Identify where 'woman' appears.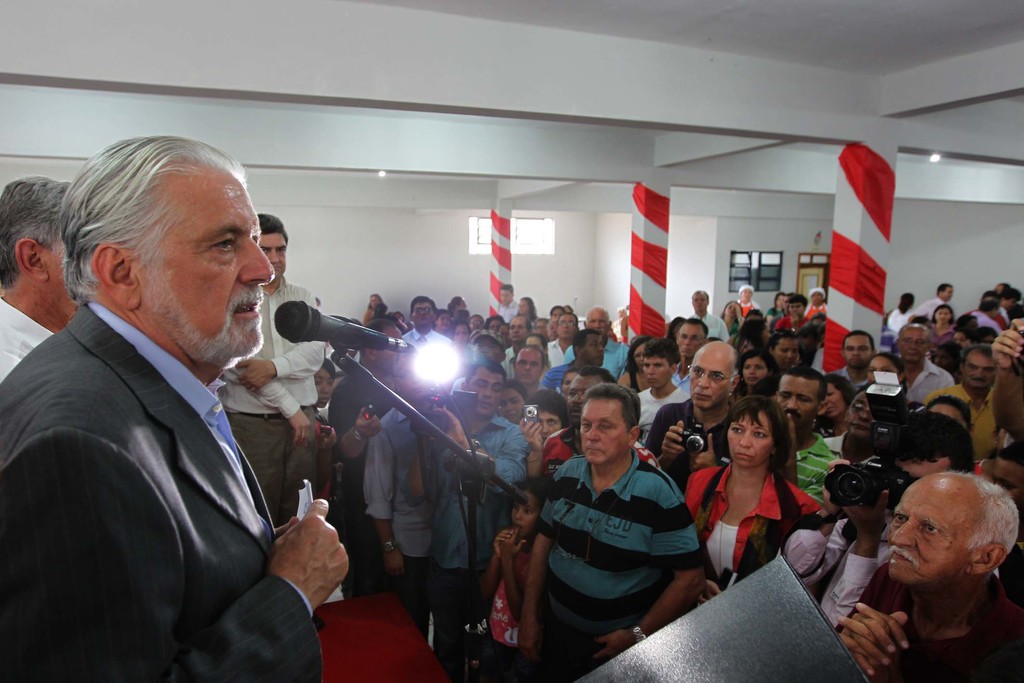
Appears at (x1=360, y1=288, x2=381, y2=328).
